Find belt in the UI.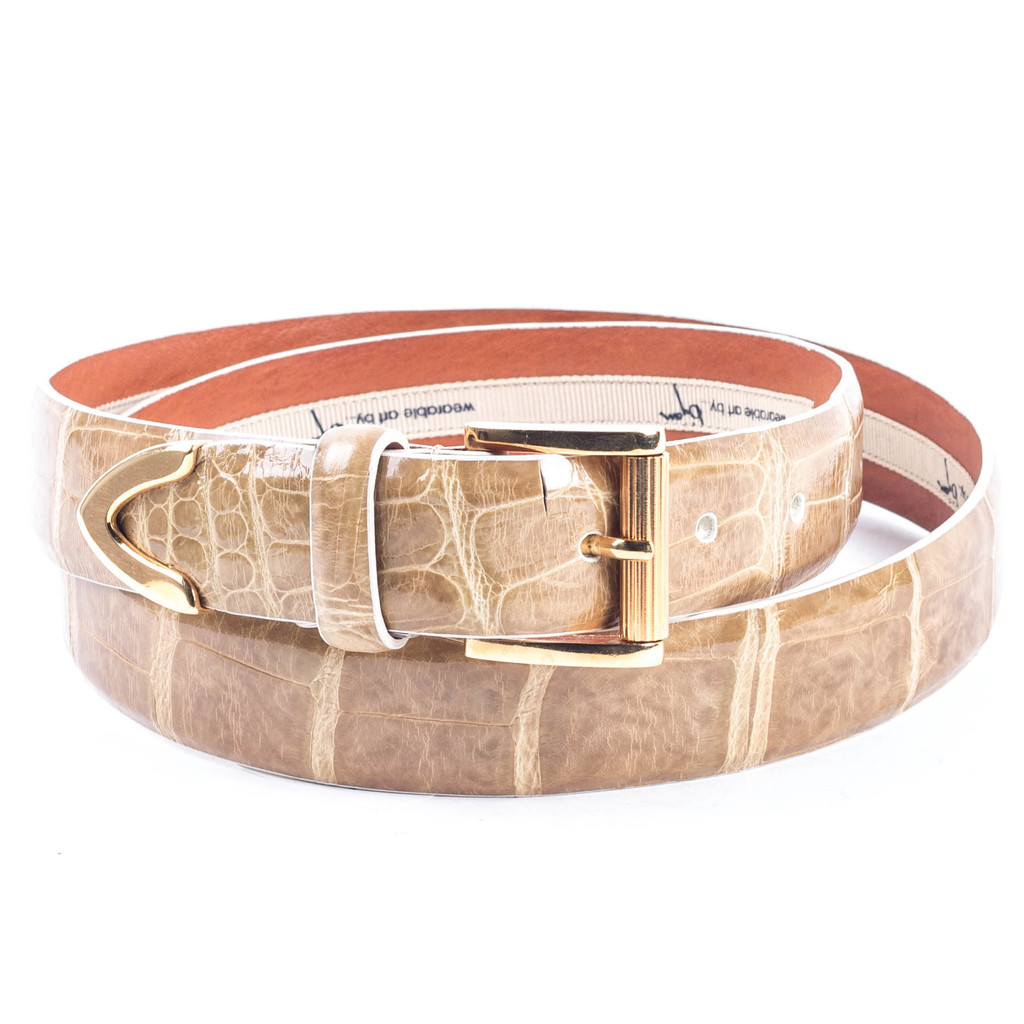
UI element at <region>33, 307, 1000, 796</region>.
